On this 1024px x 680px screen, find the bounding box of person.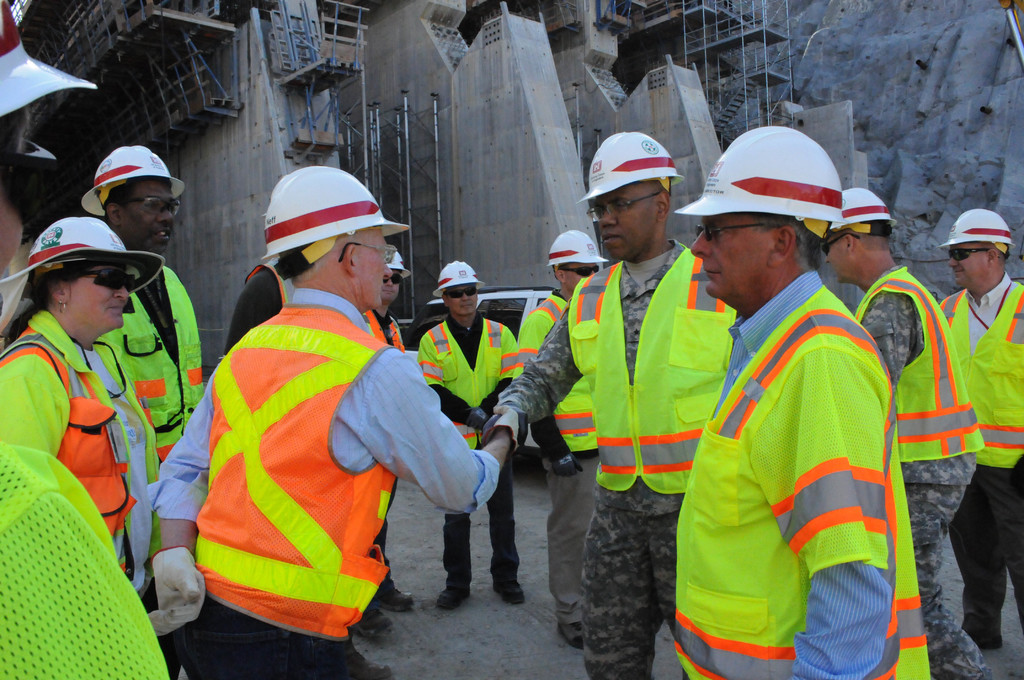
Bounding box: select_region(67, 138, 217, 499).
